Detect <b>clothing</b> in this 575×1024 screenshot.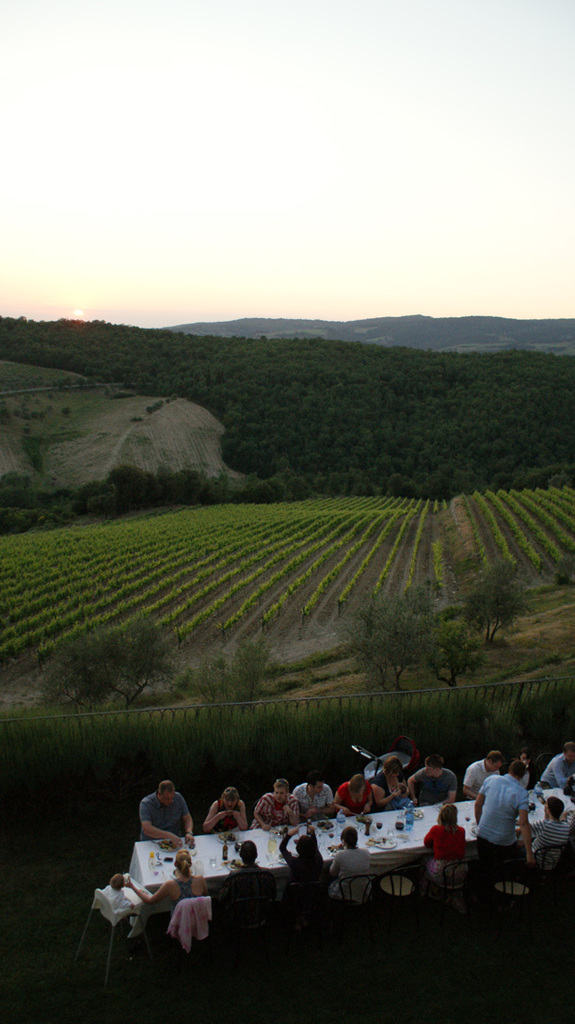
Detection: l=143, t=791, r=186, b=841.
